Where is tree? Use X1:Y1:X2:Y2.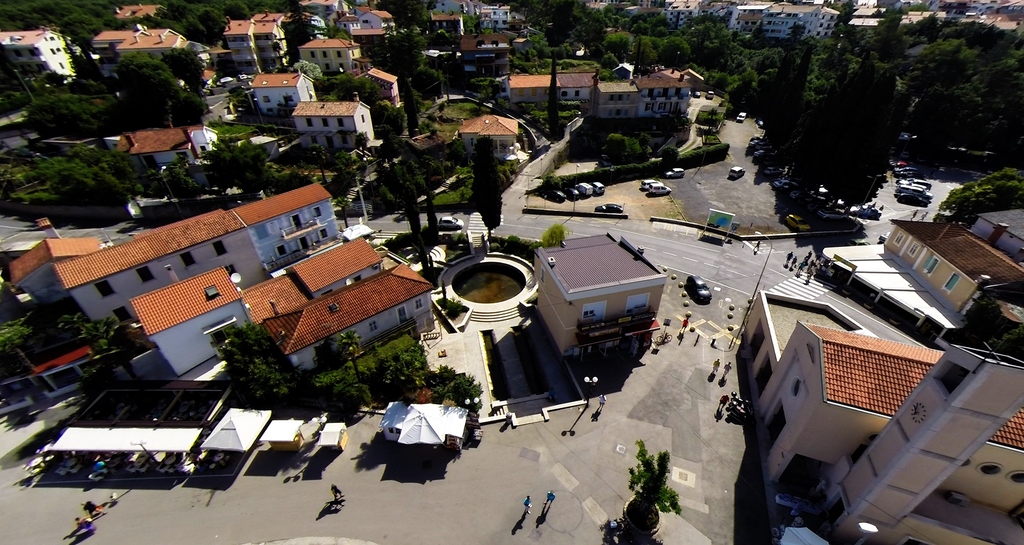
339:330:359:383.
